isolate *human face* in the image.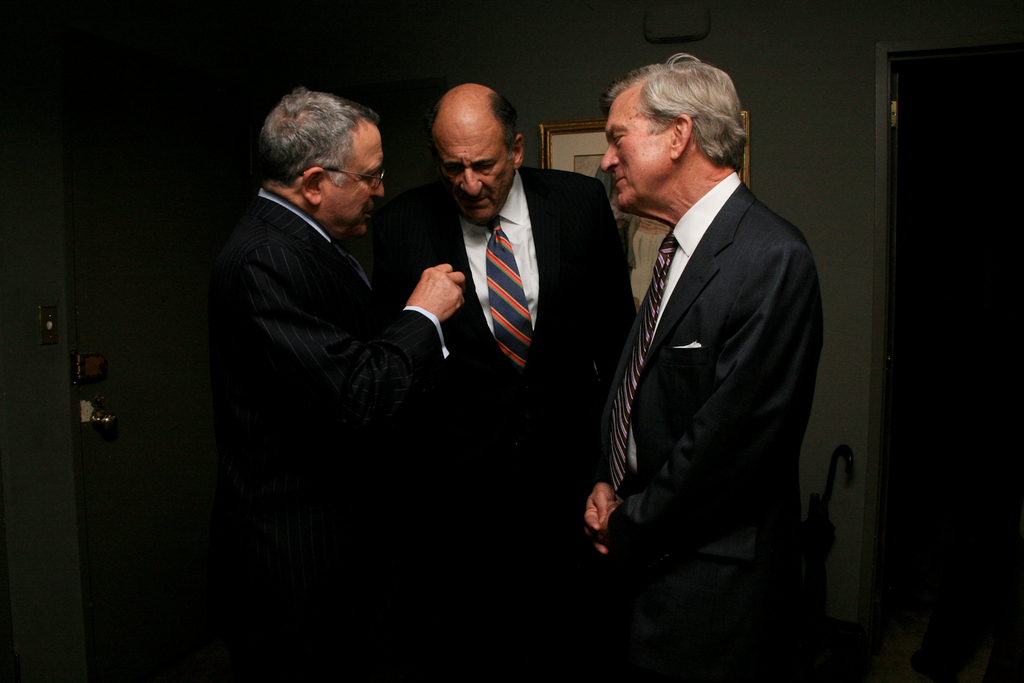
Isolated region: rect(315, 125, 387, 223).
